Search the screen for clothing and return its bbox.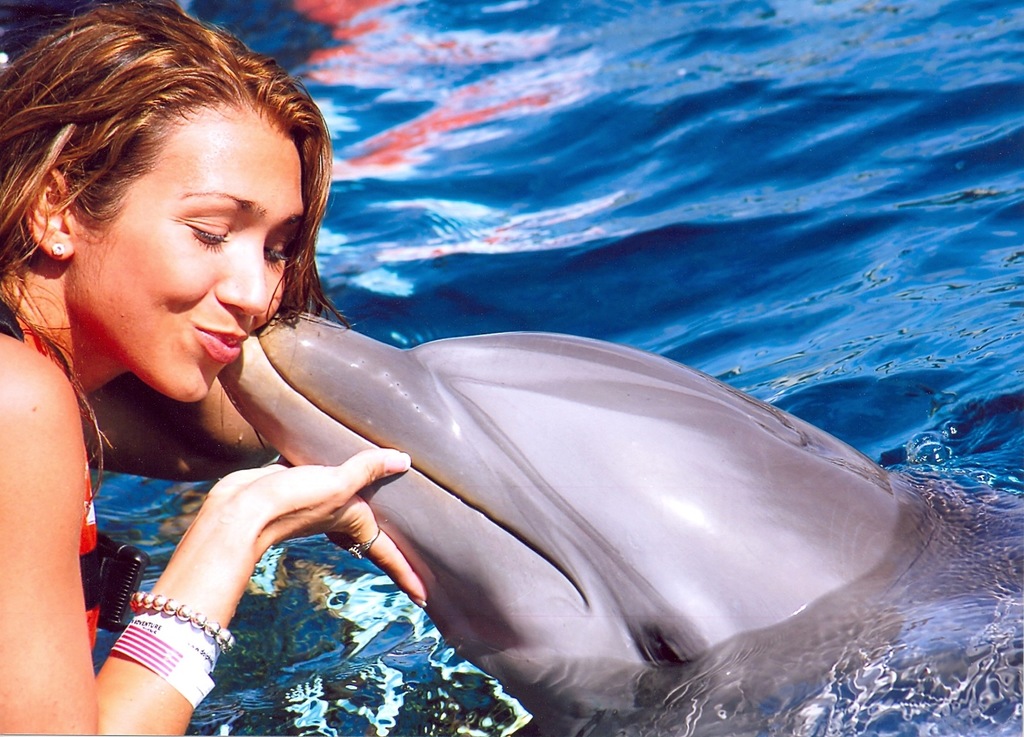
Found: BBox(0, 296, 107, 665).
